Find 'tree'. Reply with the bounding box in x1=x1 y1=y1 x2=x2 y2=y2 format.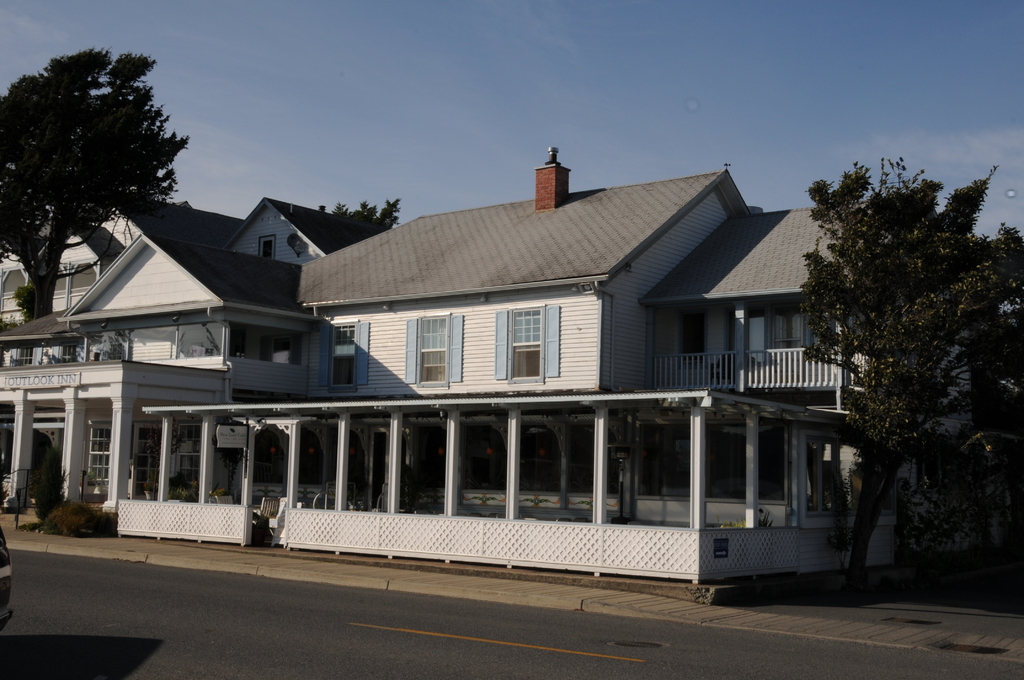
x1=800 y1=155 x2=1023 y2=592.
